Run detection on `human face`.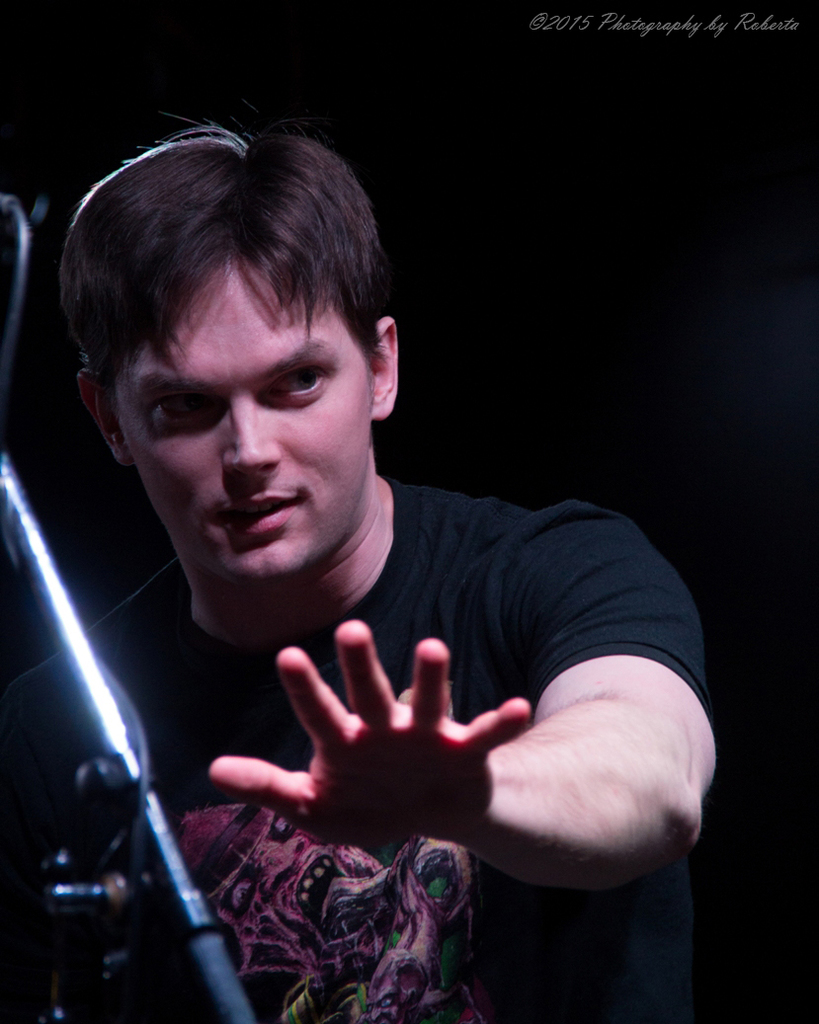
Result: pyautogui.locateOnScreen(129, 255, 377, 585).
